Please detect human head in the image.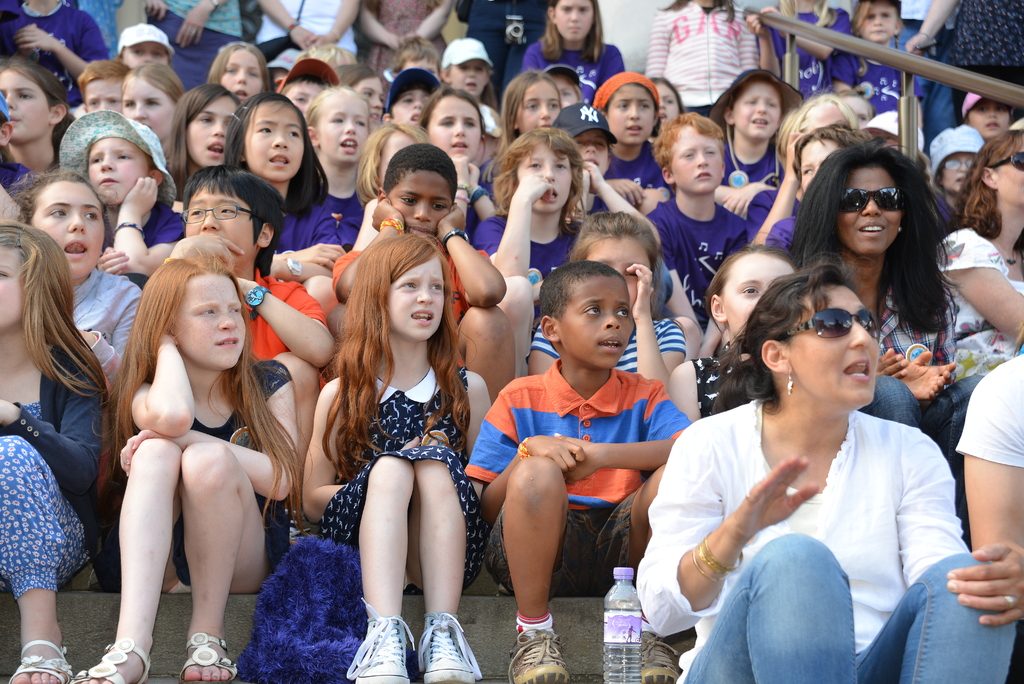
500:74:564:136.
